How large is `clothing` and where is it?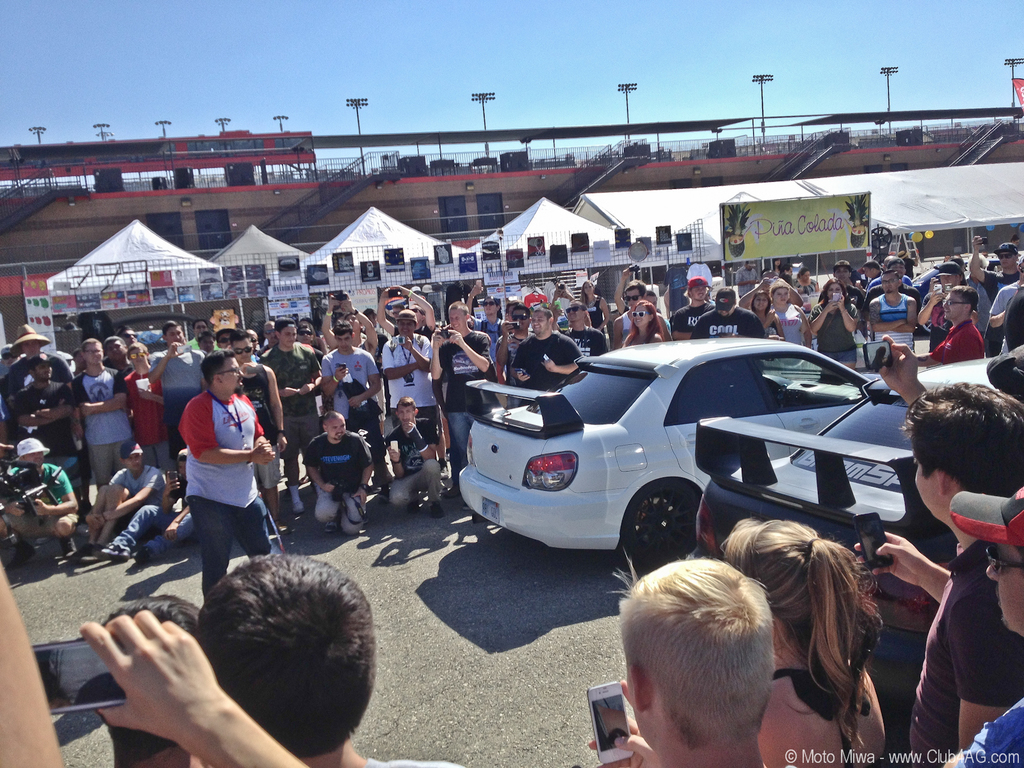
Bounding box: 242, 360, 275, 495.
